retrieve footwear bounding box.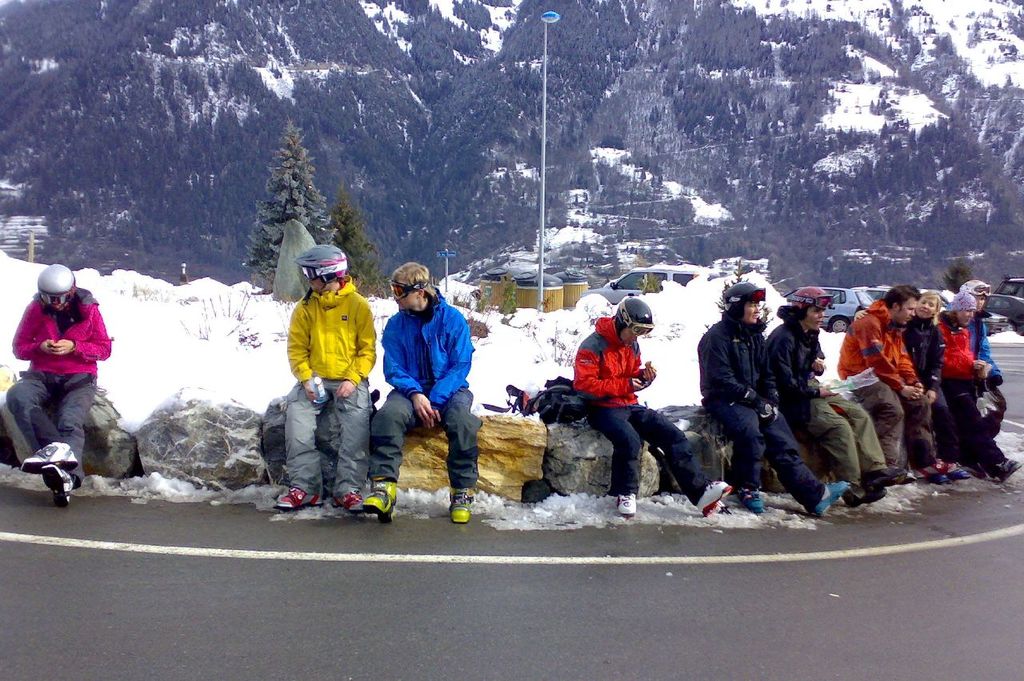
Bounding box: (808, 479, 846, 516).
